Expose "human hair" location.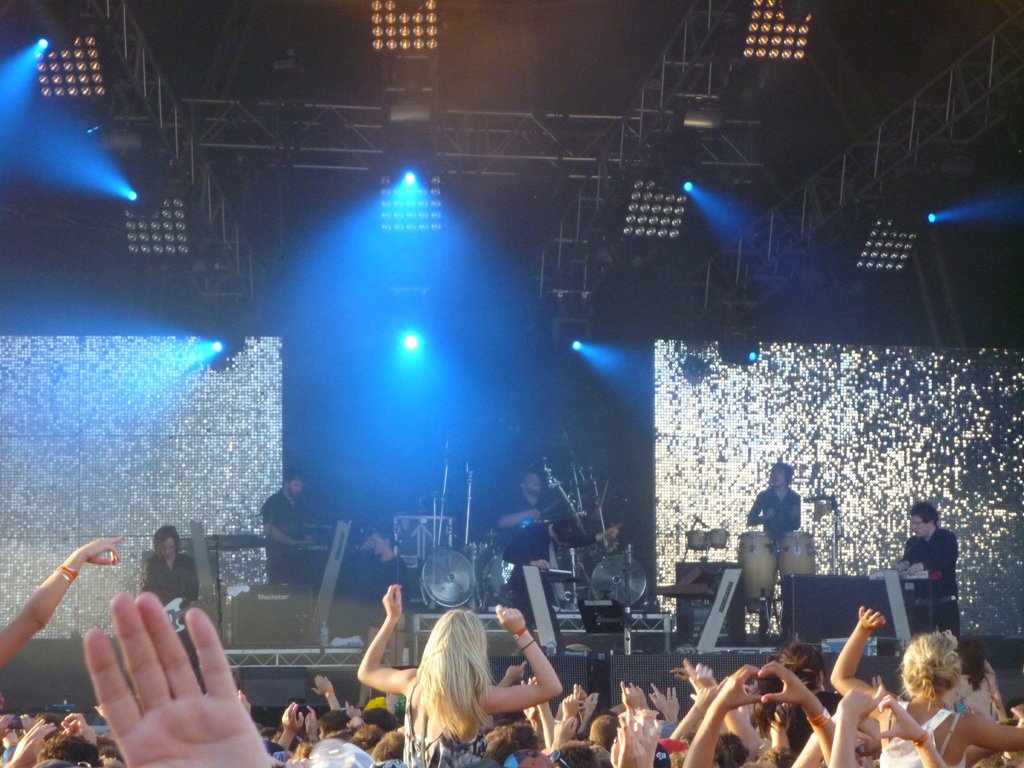
Exposed at region(898, 627, 963, 705).
